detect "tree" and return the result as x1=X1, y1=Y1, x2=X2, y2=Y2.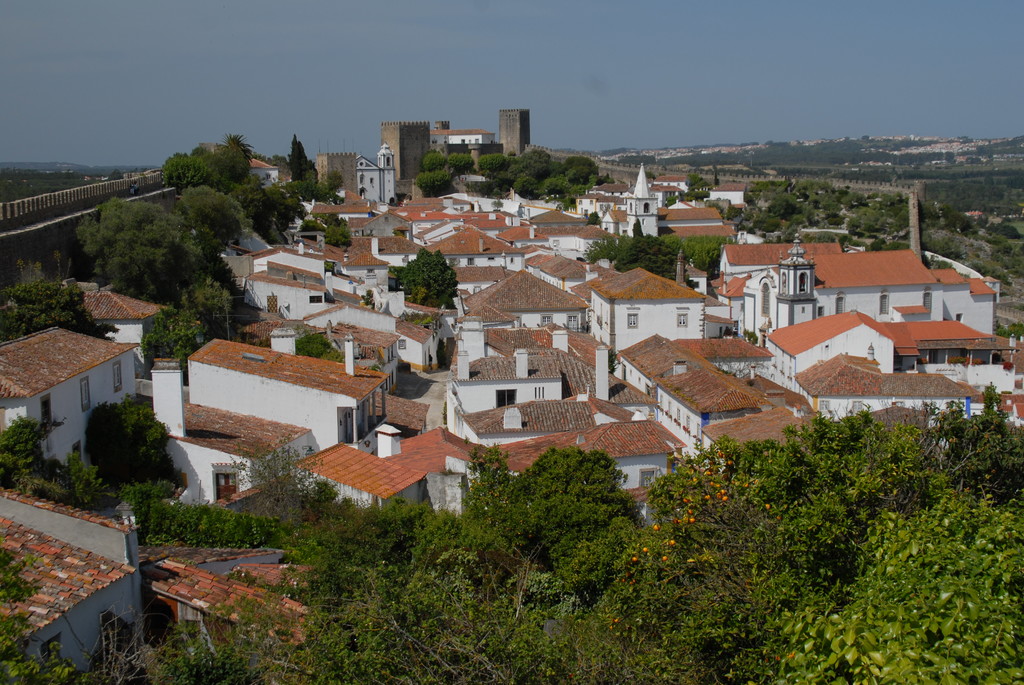
x1=38, y1=173, x2=247, y2=322.
